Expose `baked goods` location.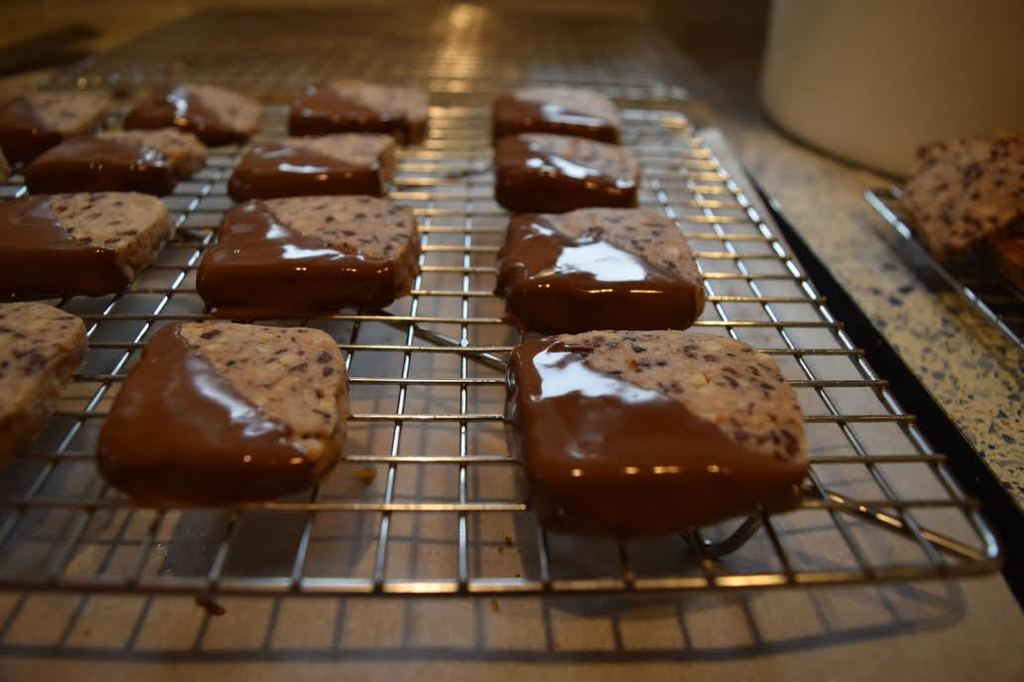
Exposed at 1/297/90/463.
